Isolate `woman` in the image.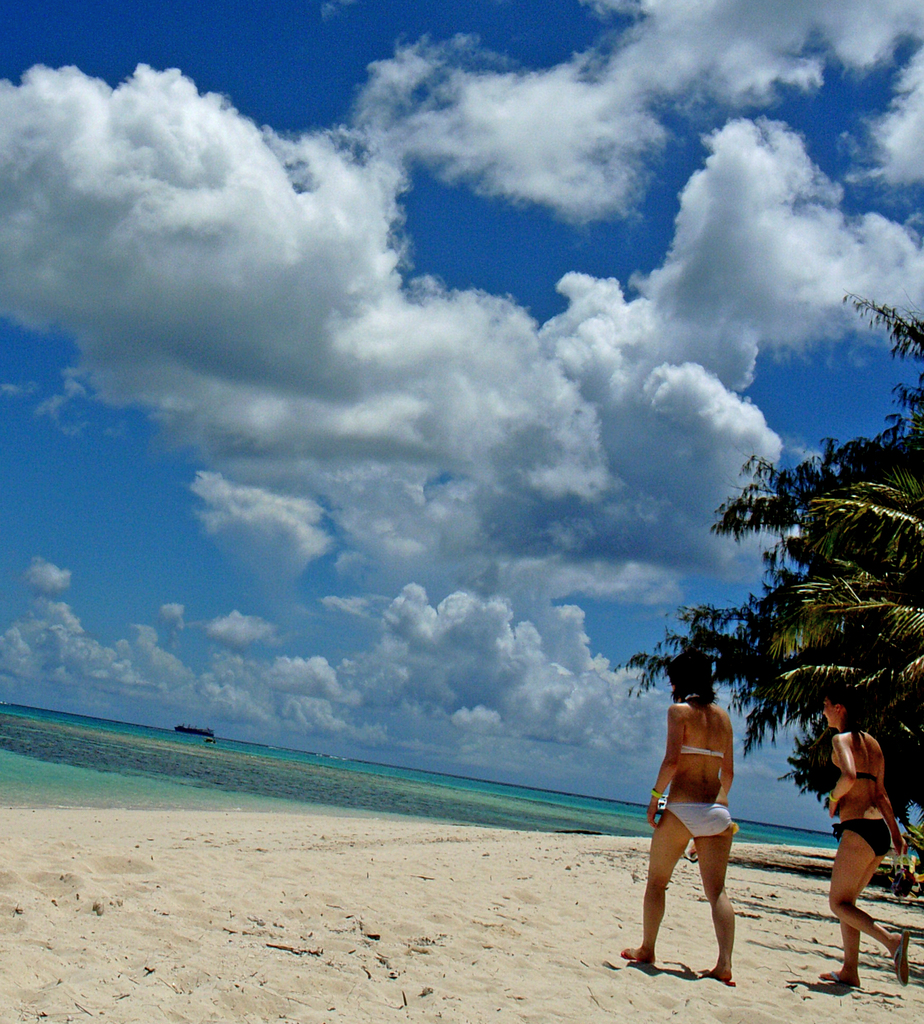
Isolated region: box(640, 669, 790, 1005).
